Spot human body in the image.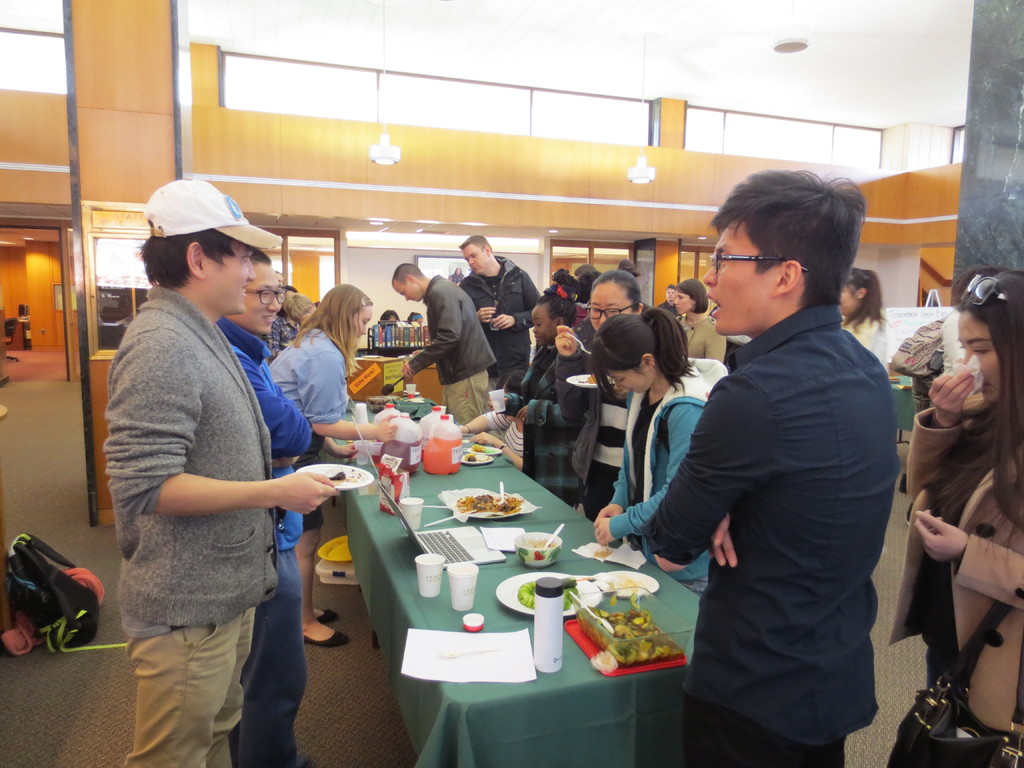
human body found at {"left": 892, "top": 273, "right": 1023, "bottom": 734}.
